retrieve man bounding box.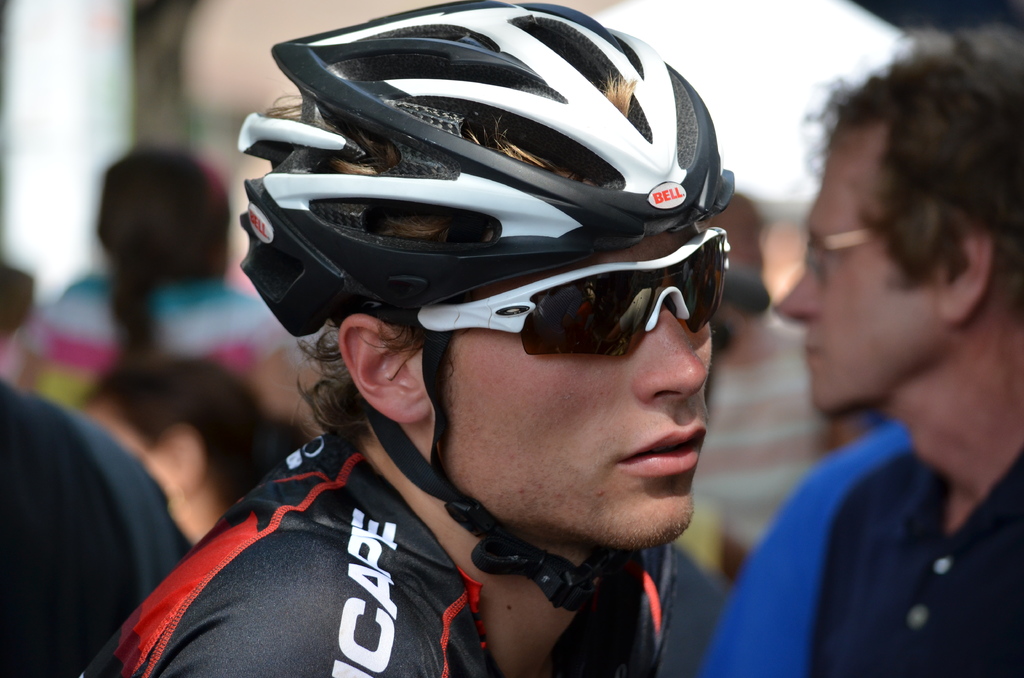
Bounding box: [x1=73, y1=0, x2=737, y2=677].
